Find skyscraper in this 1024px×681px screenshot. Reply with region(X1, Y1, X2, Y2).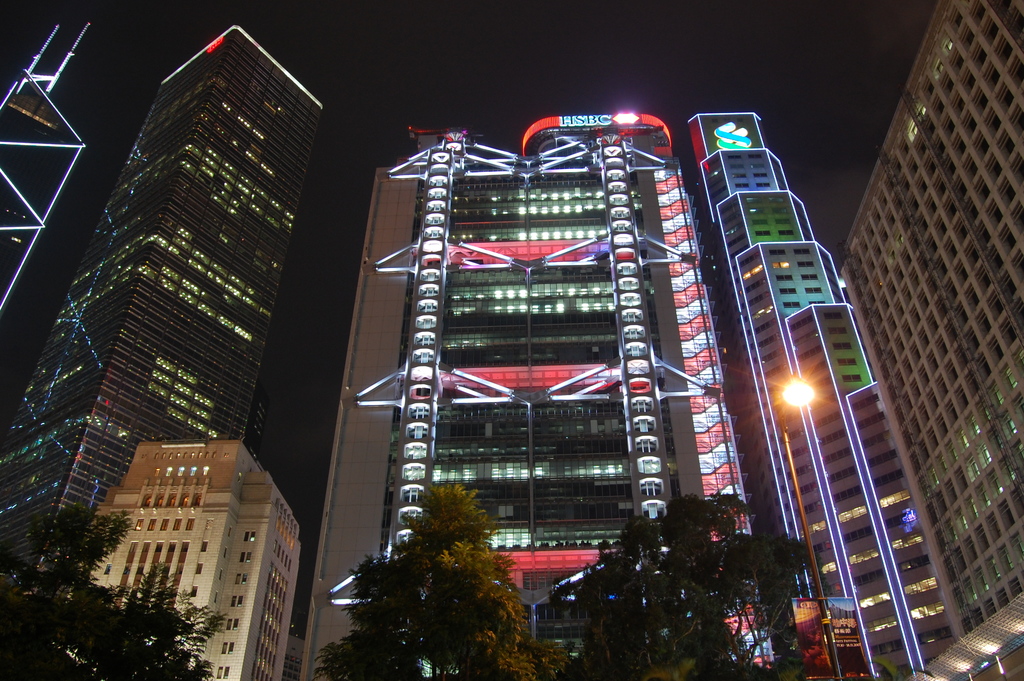
region(297, 116, 792, 680).
